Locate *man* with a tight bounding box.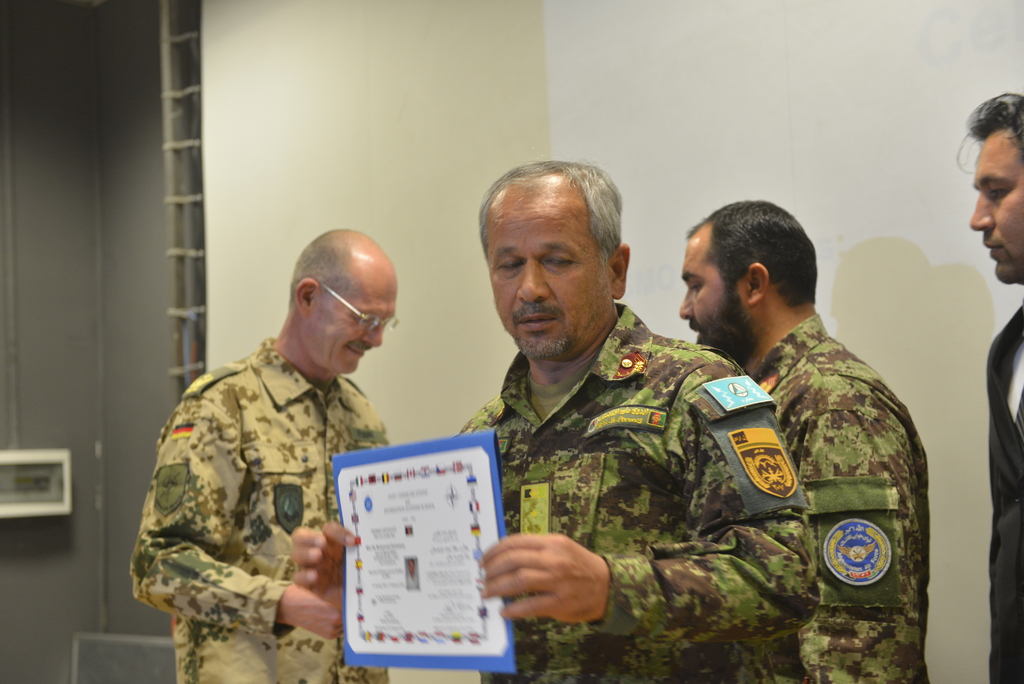
bbox=(289, 158, 817, 683).
